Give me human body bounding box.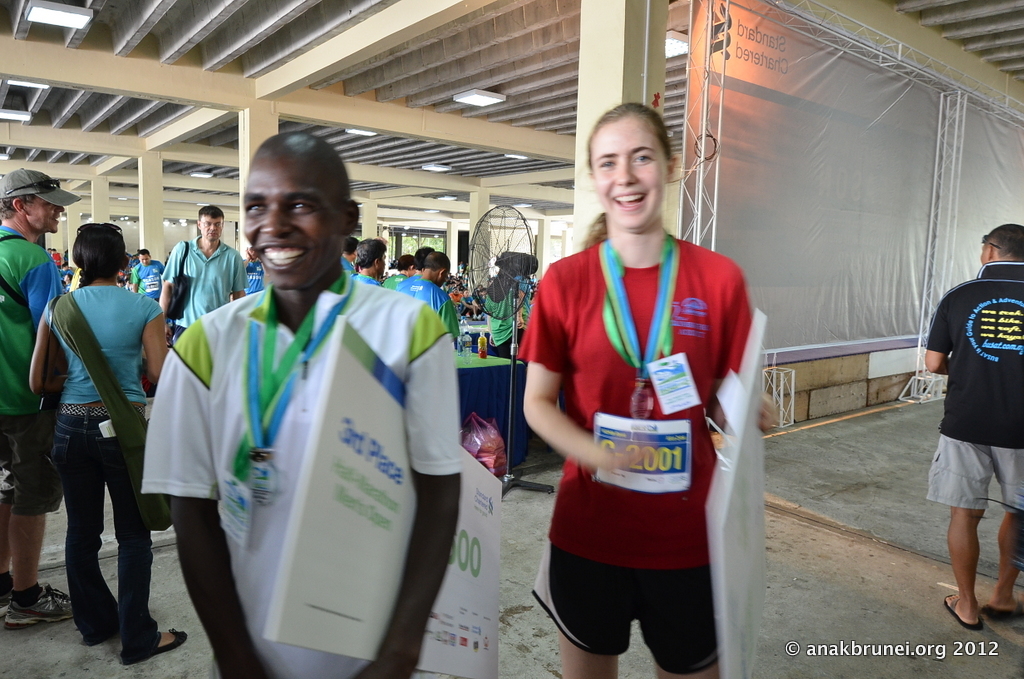
crop(0, 167, 66, 630).
